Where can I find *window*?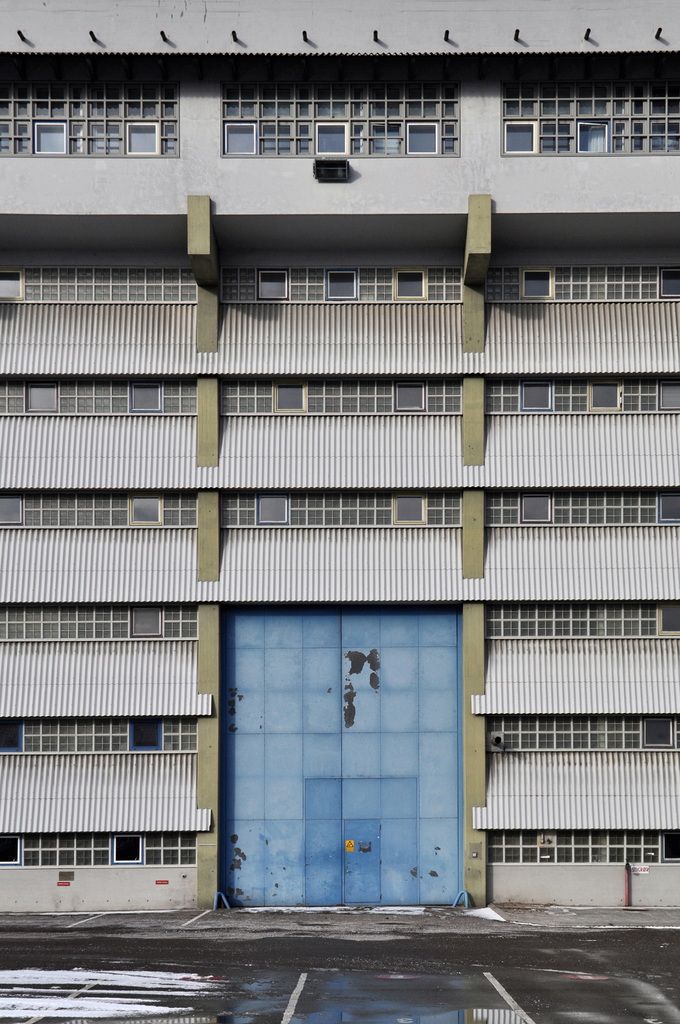
You can find it at (0, 833, 193, 863).
